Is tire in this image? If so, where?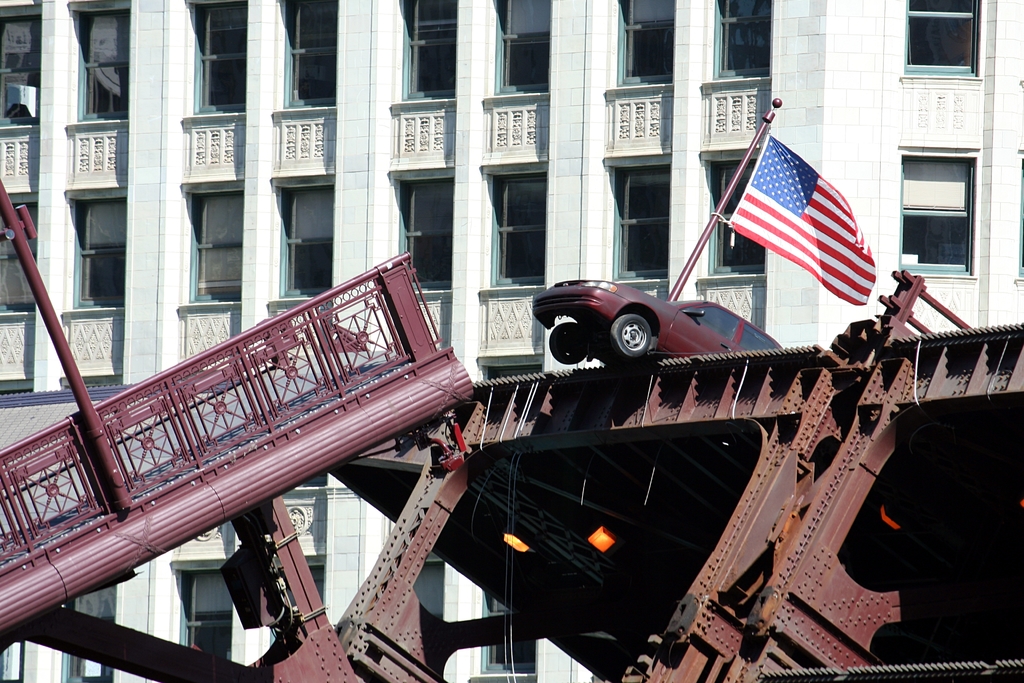
Yes, at locate(611, 316, 650, 357).
